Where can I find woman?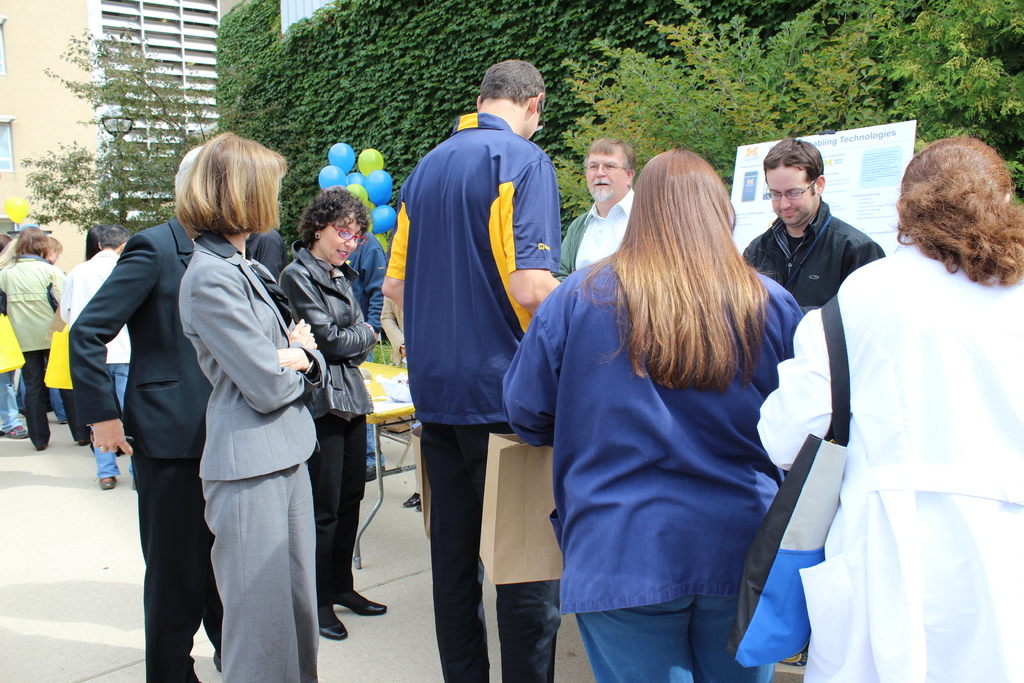
You can find it at 276,181,400,636.
